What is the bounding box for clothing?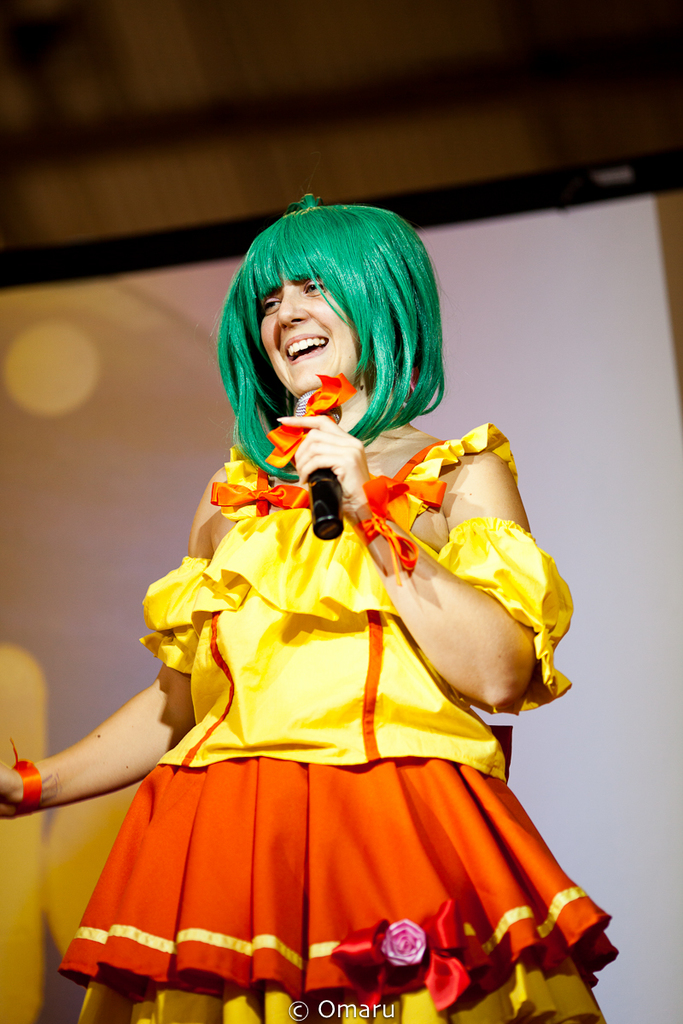
61/376/573/963.
